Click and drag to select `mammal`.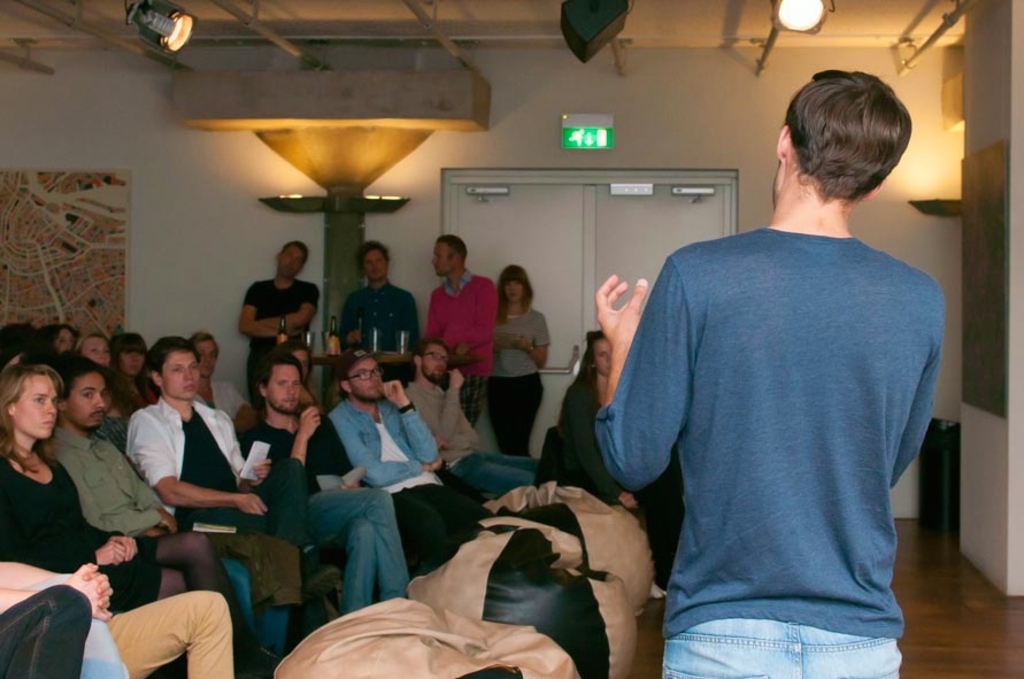
Selection: bbox(44, 361, 176, 533).
